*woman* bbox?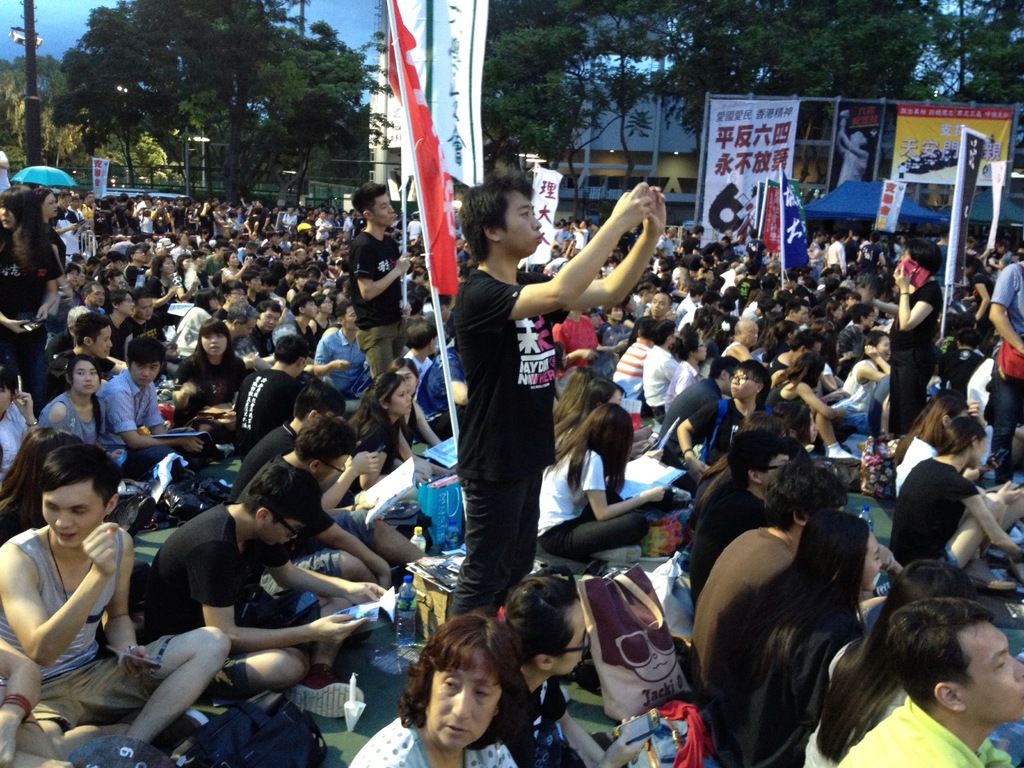
<region>884, 415, 1023, 595</region>
